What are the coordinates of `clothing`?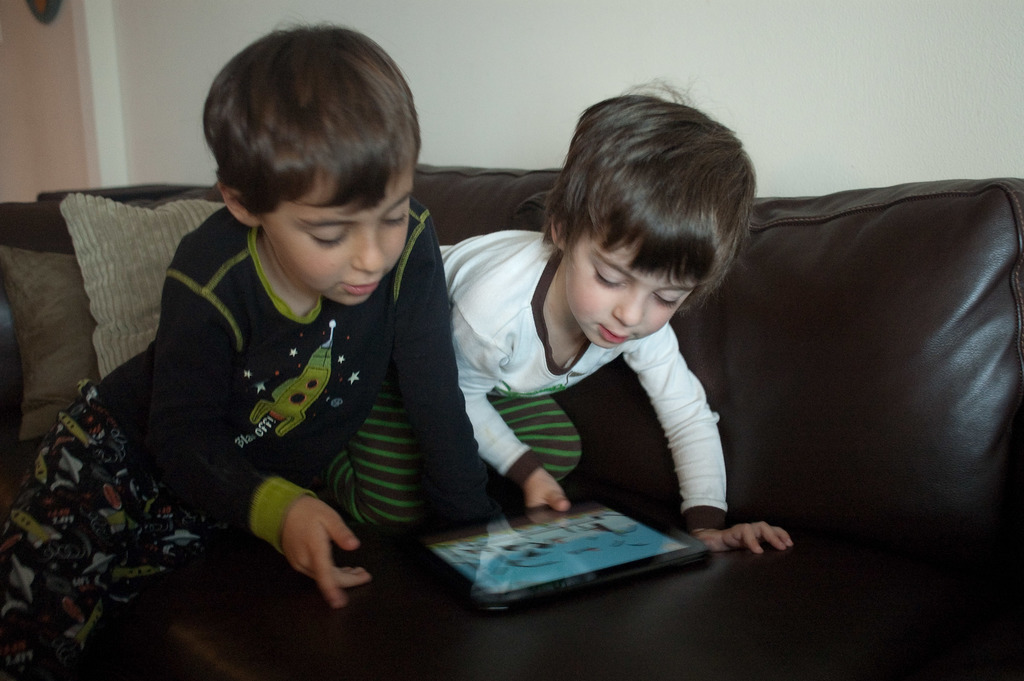
crop(67, 85, 500, 641).
